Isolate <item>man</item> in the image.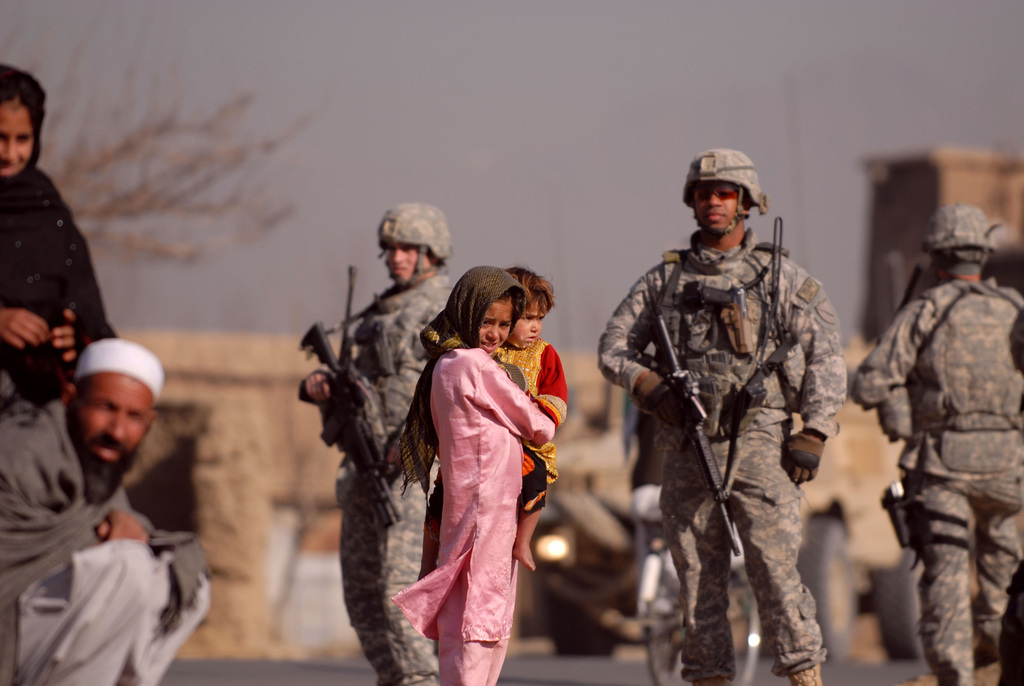
Isolated region: (12, 314, 222, 685).
